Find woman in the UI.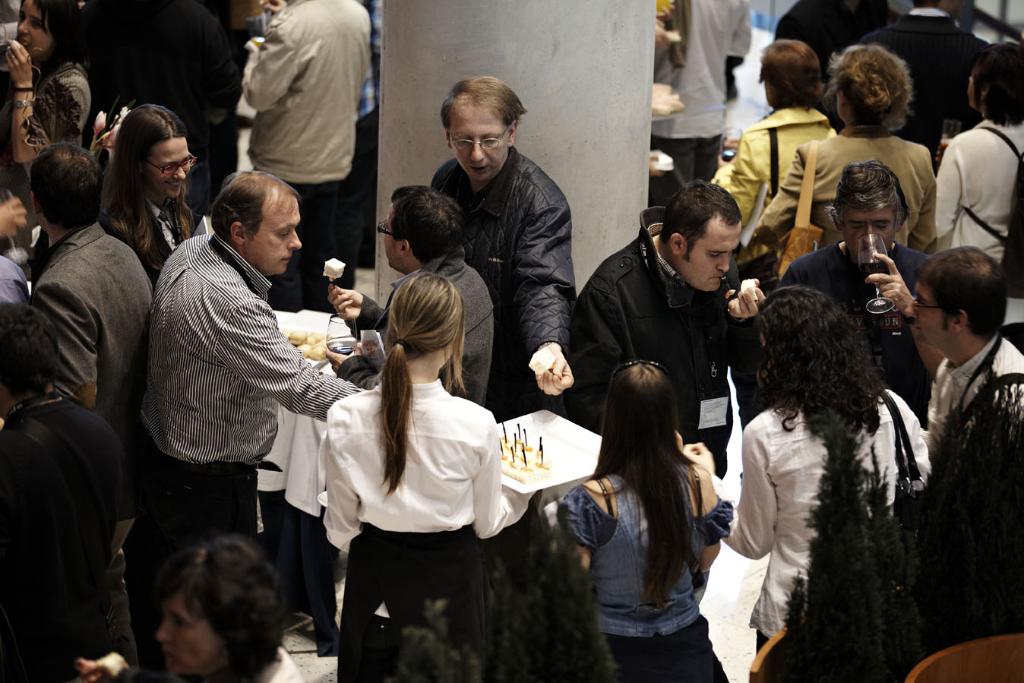
UI element at 308 265 503 676.
